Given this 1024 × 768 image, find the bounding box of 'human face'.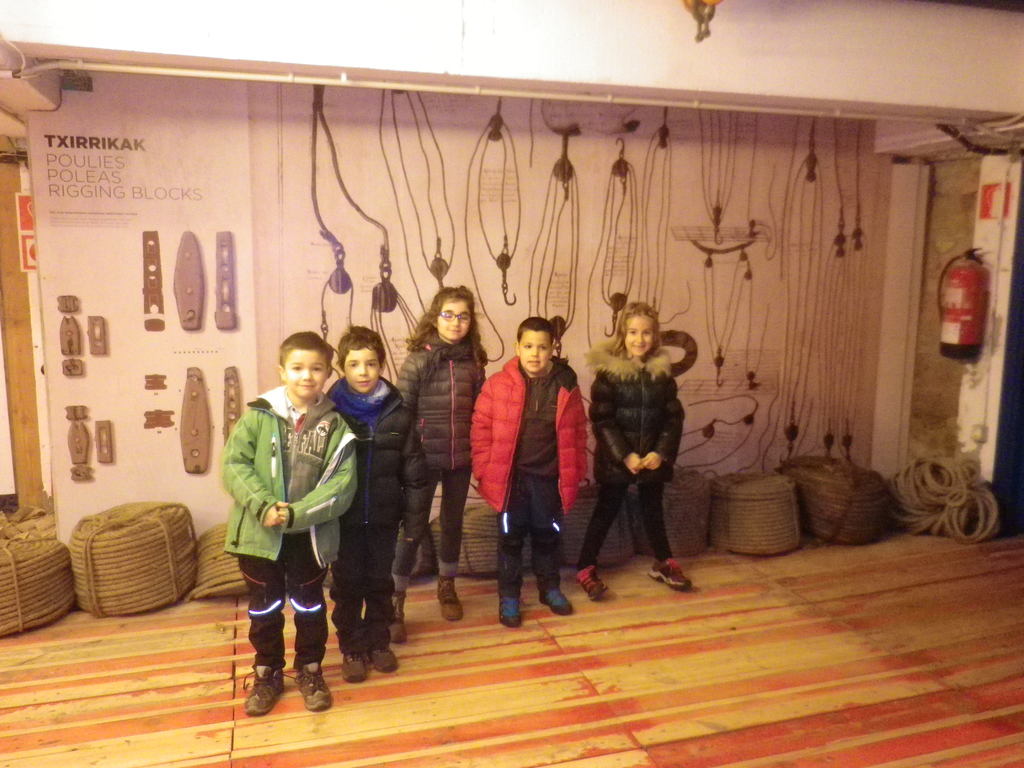
(x1=627, y1=314, x2=655, y2=355).
